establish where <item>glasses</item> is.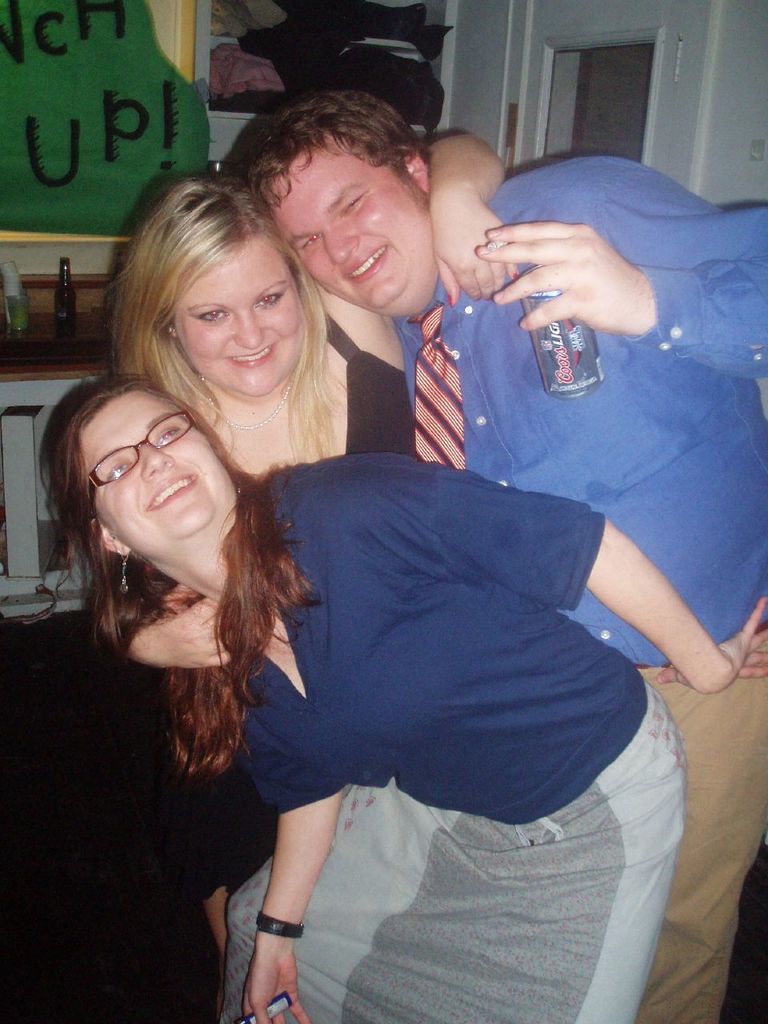
Established at 66, 424, 203, 484.
